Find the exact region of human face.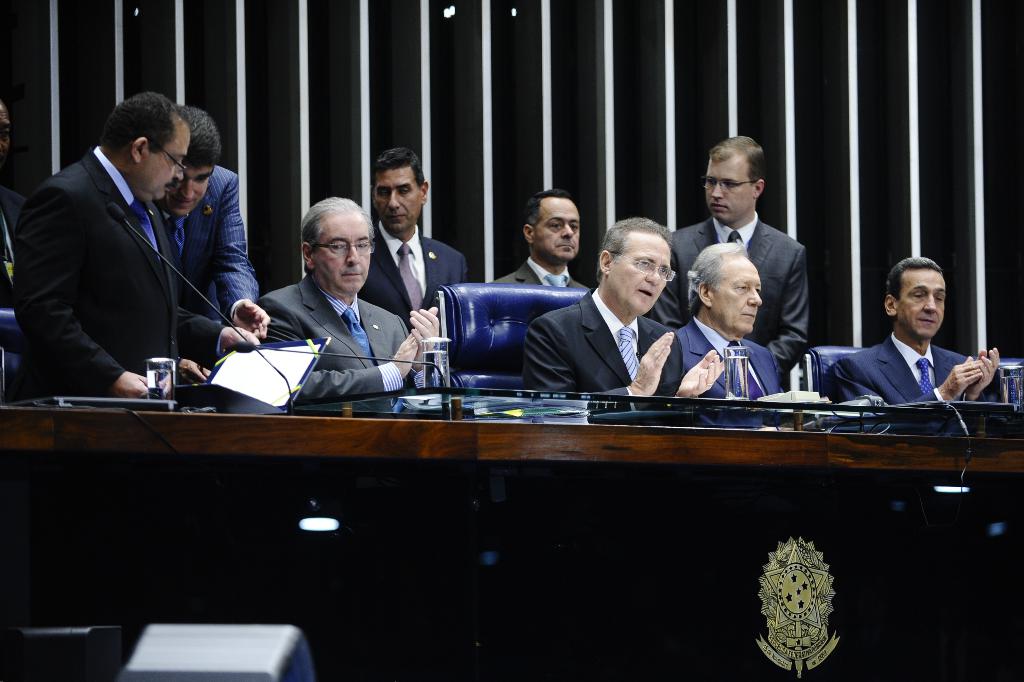
Exact region: detection(537, 193, 580, 261).
